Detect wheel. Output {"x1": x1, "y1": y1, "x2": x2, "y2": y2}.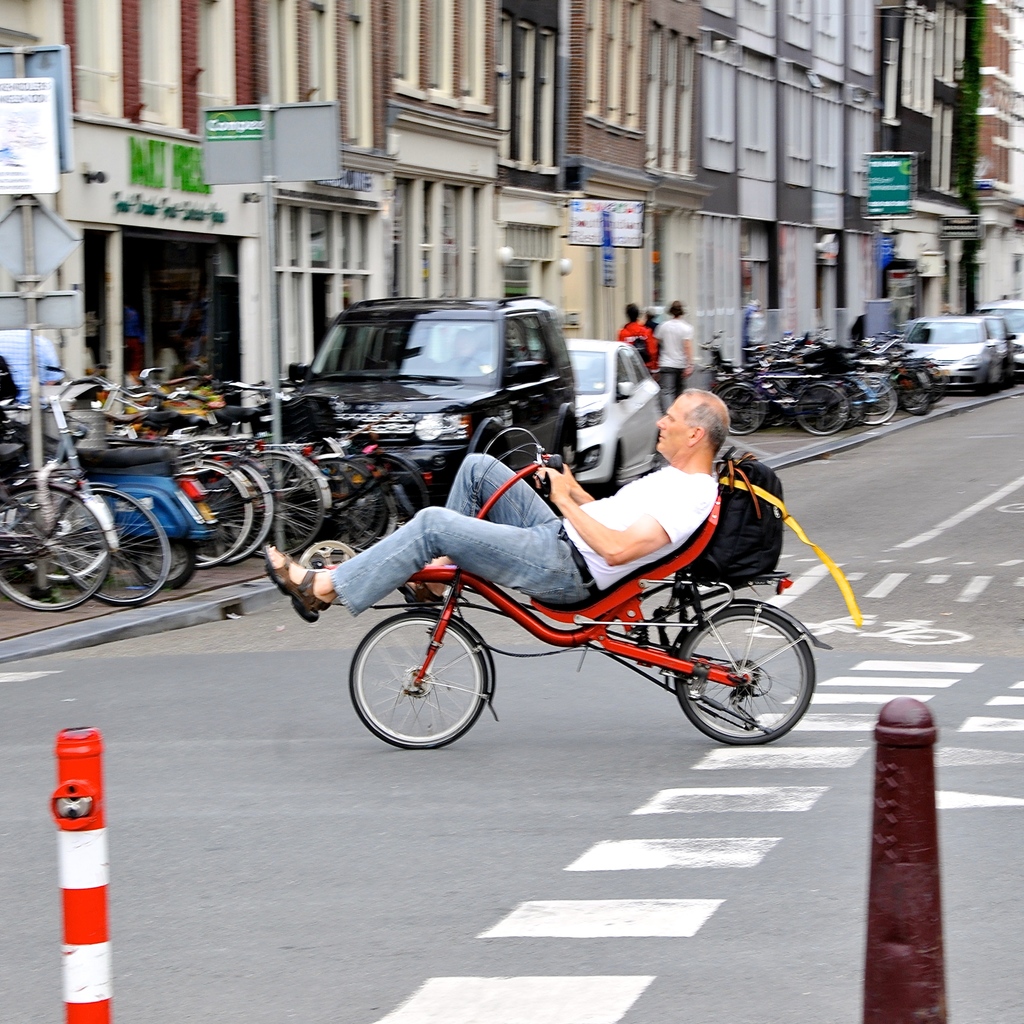
{"x1": 893, "y1": 384, "x2": 939, "y2": 425}.
